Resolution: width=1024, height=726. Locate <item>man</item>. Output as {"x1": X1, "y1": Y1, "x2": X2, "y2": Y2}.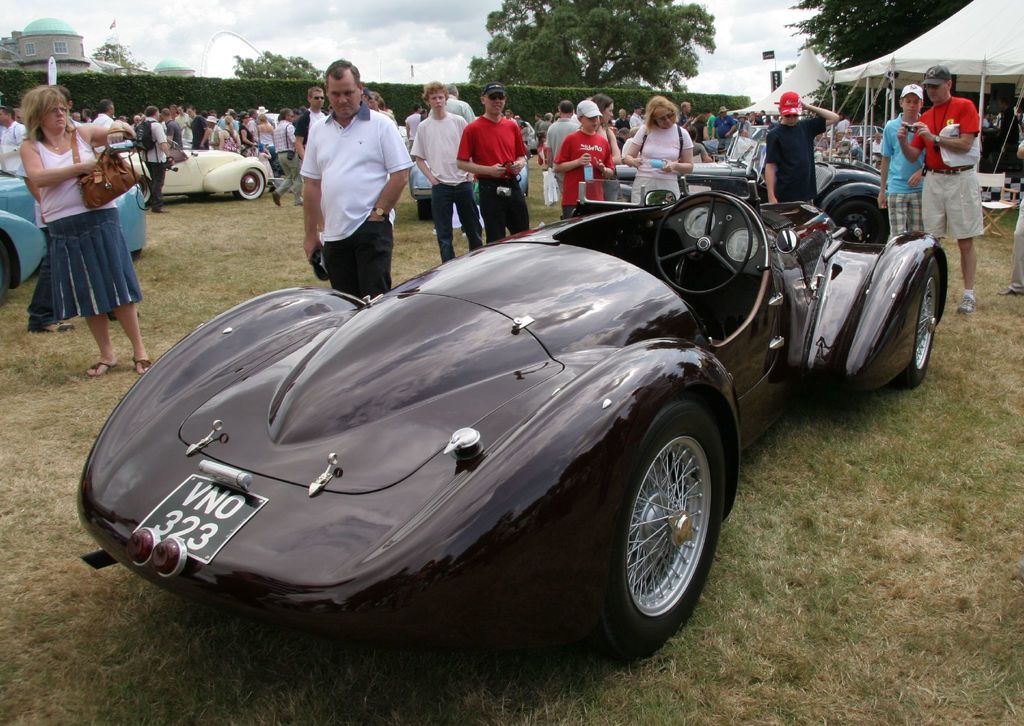
{"x1": 457, "y1": 83, "x2": 525, "y2": 238}.
